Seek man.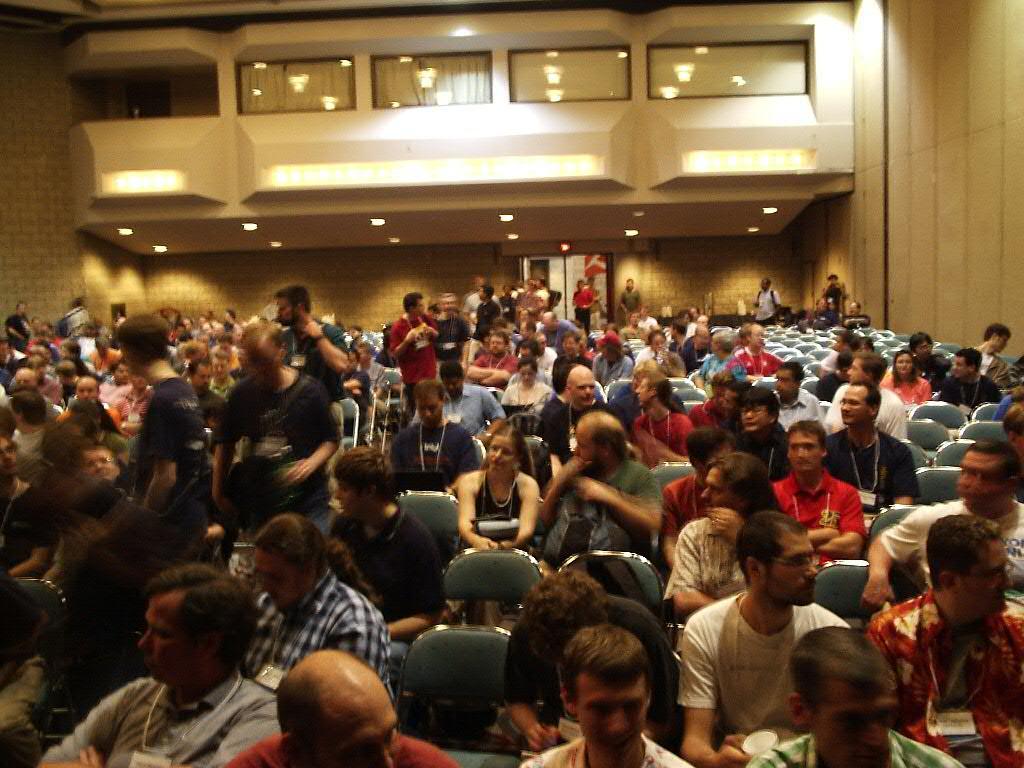
pyautogui.locateOnScreen(817, 352, 908, 439).
